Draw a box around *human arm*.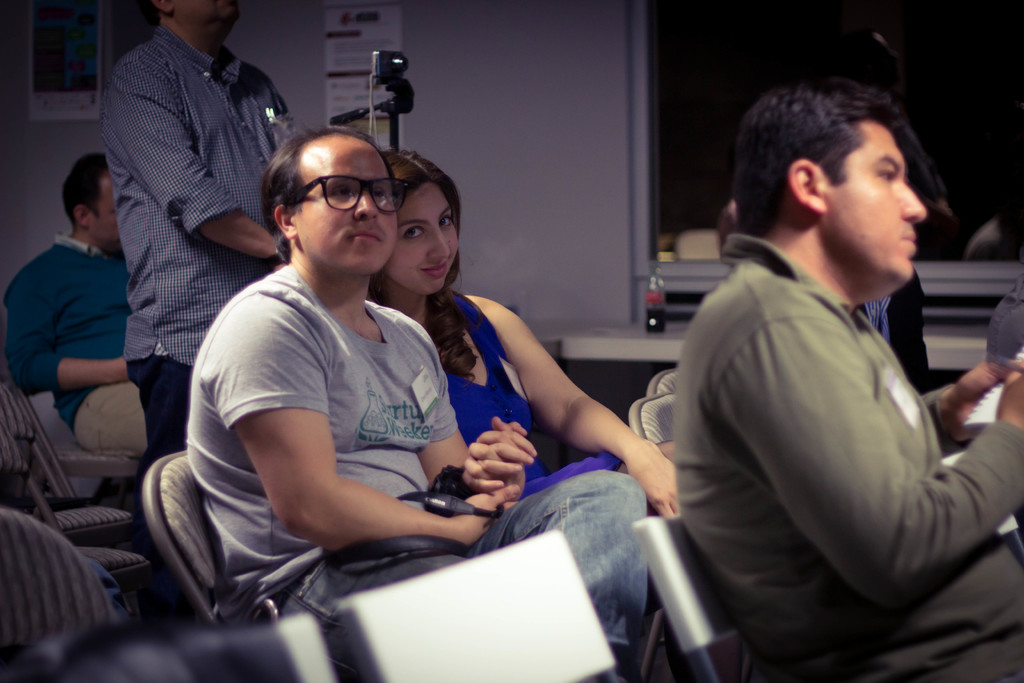
bbox=(480, 306, 638, 482).
